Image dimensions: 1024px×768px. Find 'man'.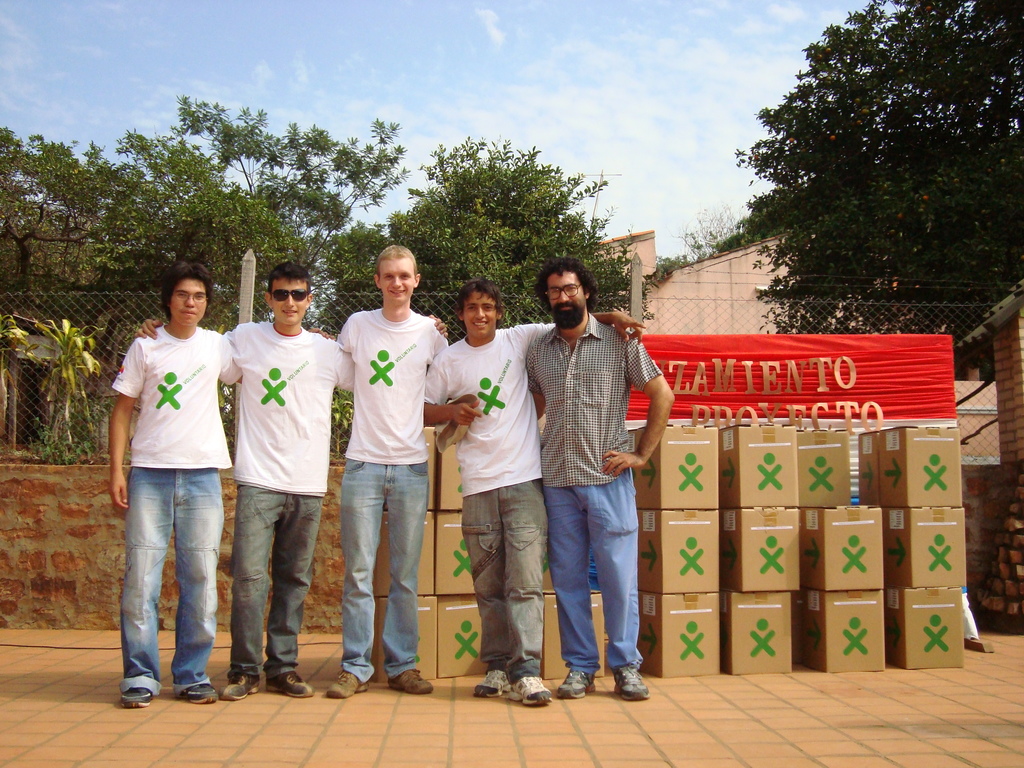
x1=423 y1=280 x2=650 y2=706.
